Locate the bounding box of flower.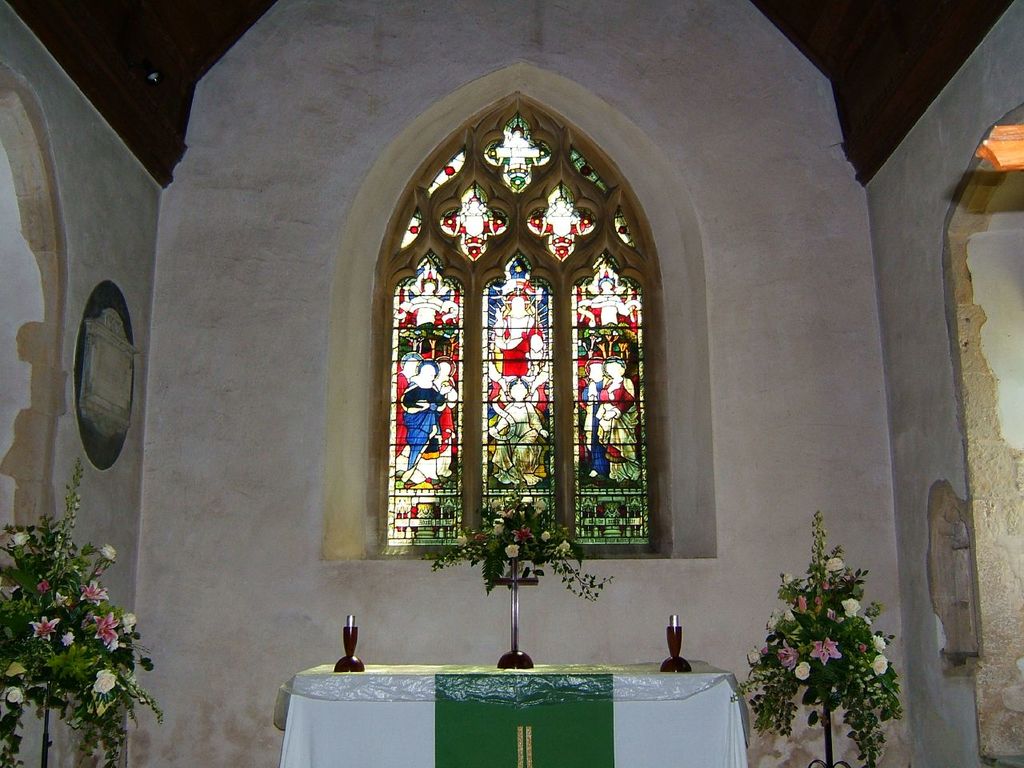
Bounding box: left=494, top=518, right=503, bottom=535.
